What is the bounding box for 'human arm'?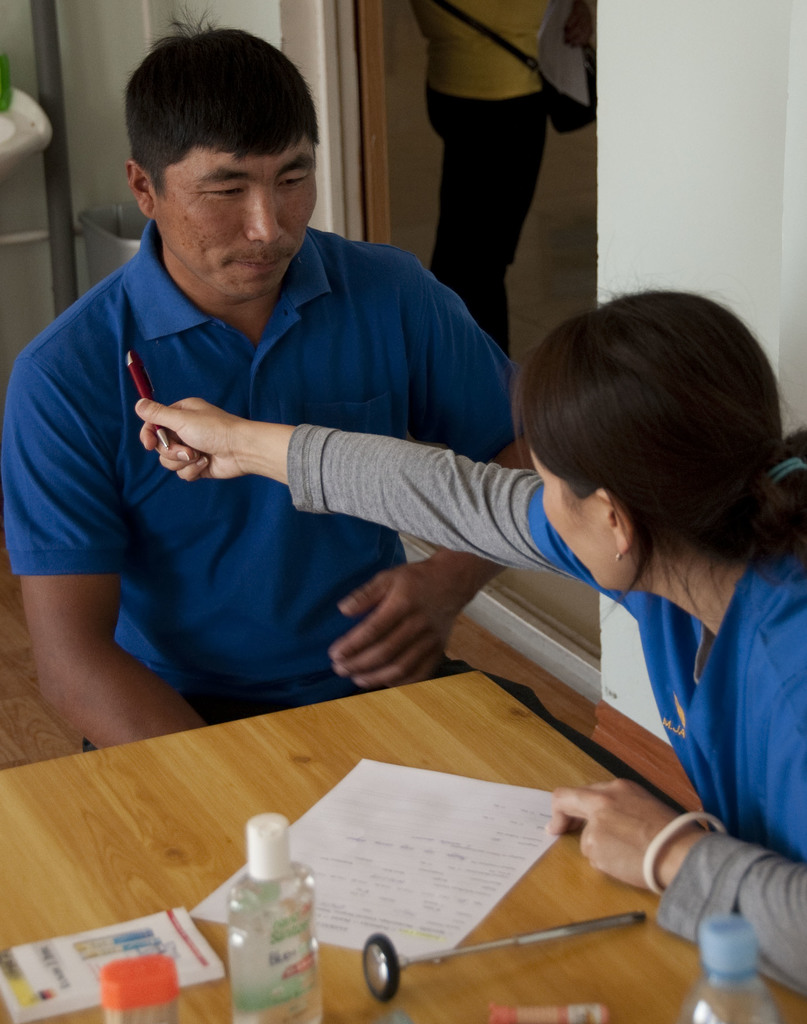
rect(314, 257, 557, 703).
